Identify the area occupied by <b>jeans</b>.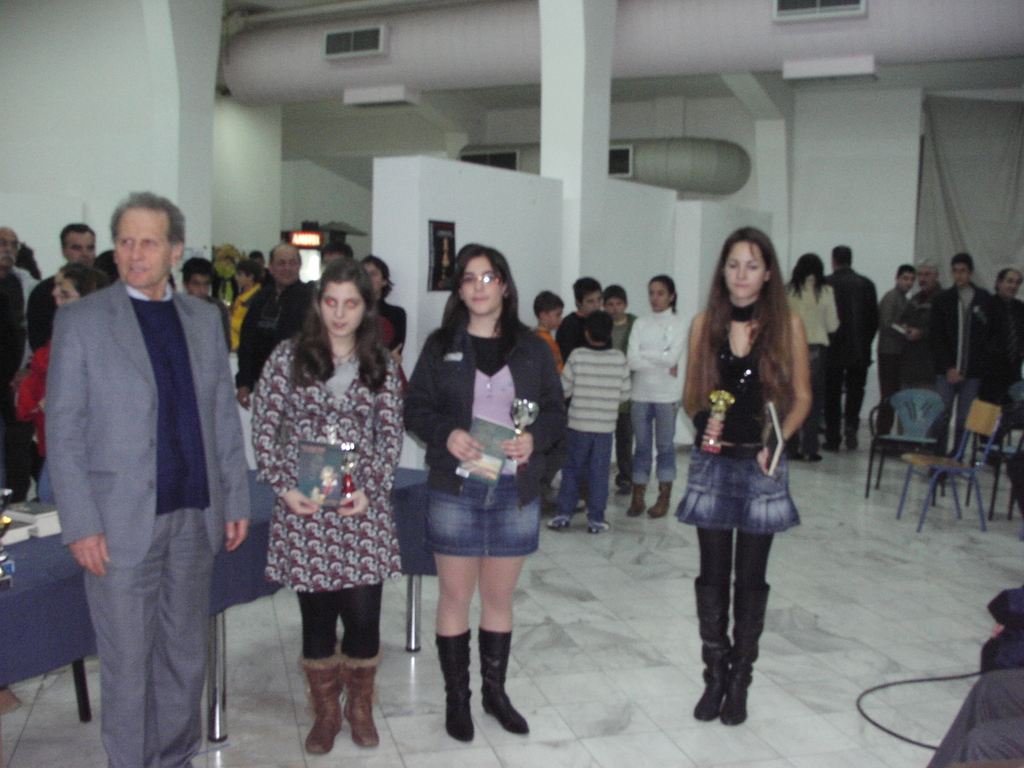
Area: 980/380/1021/463.
